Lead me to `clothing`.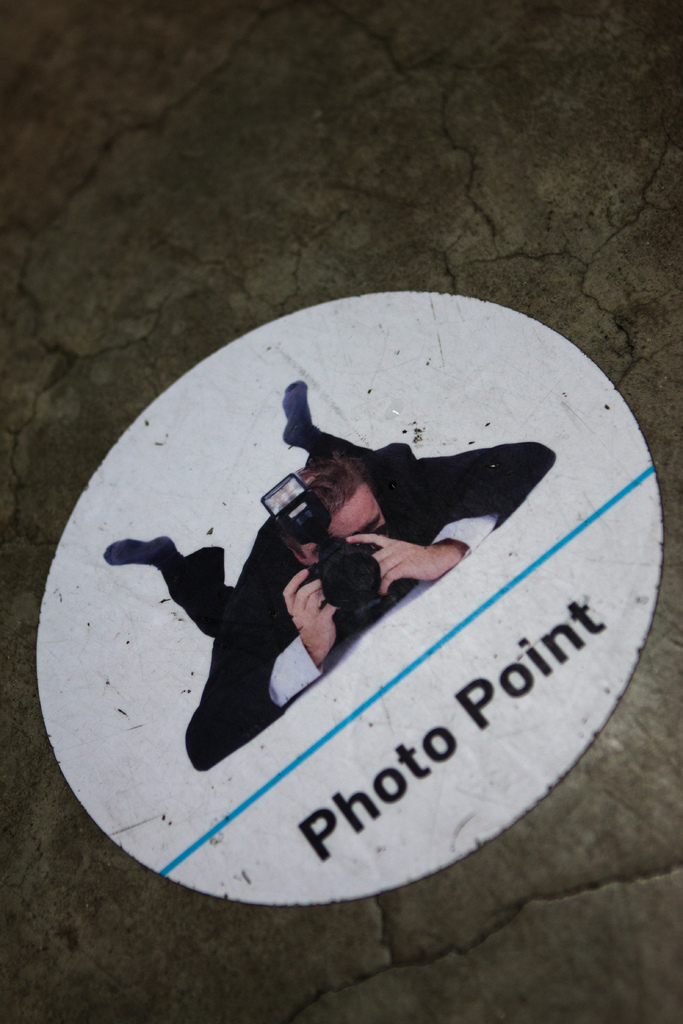
Lead to x1=179, y1=429, x2=554, y2=771.
